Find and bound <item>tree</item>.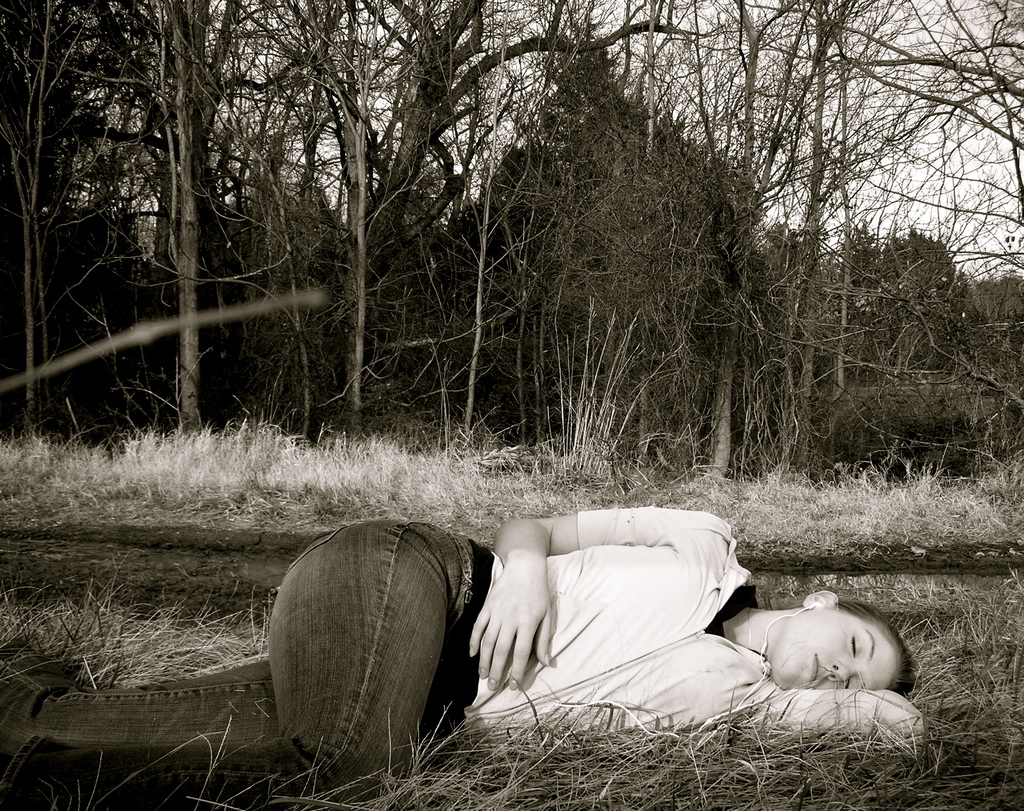
Bound: BBox(741, 0, 938, 472).
